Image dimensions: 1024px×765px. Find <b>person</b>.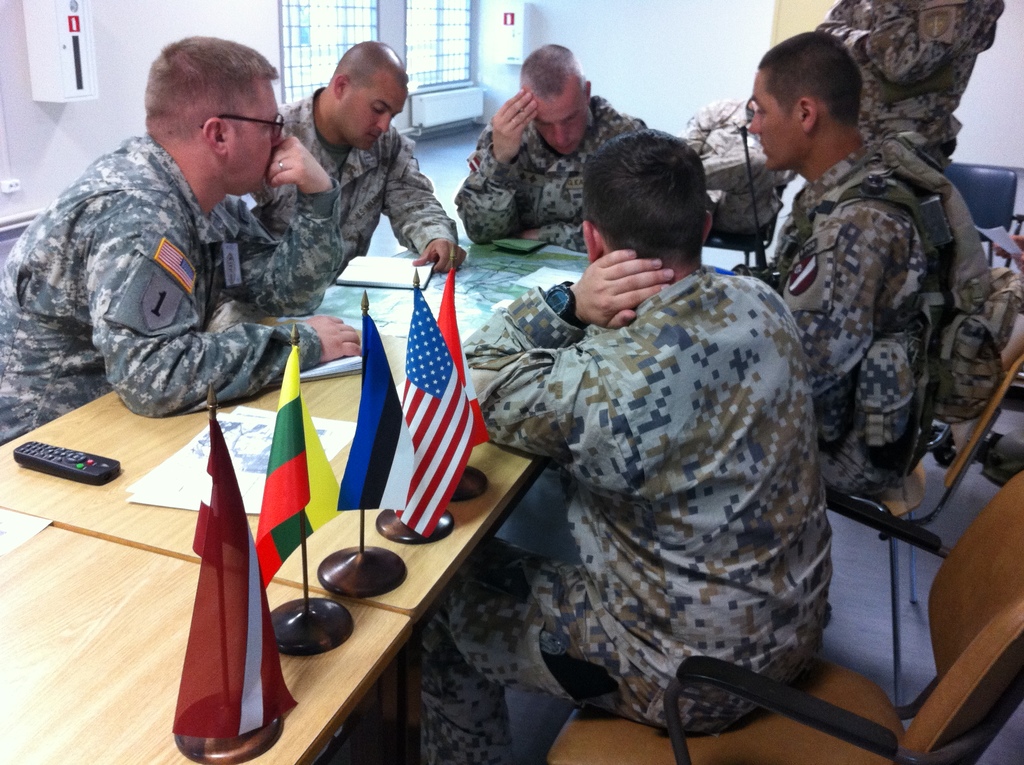
locate(413, 129, 831, 764).
